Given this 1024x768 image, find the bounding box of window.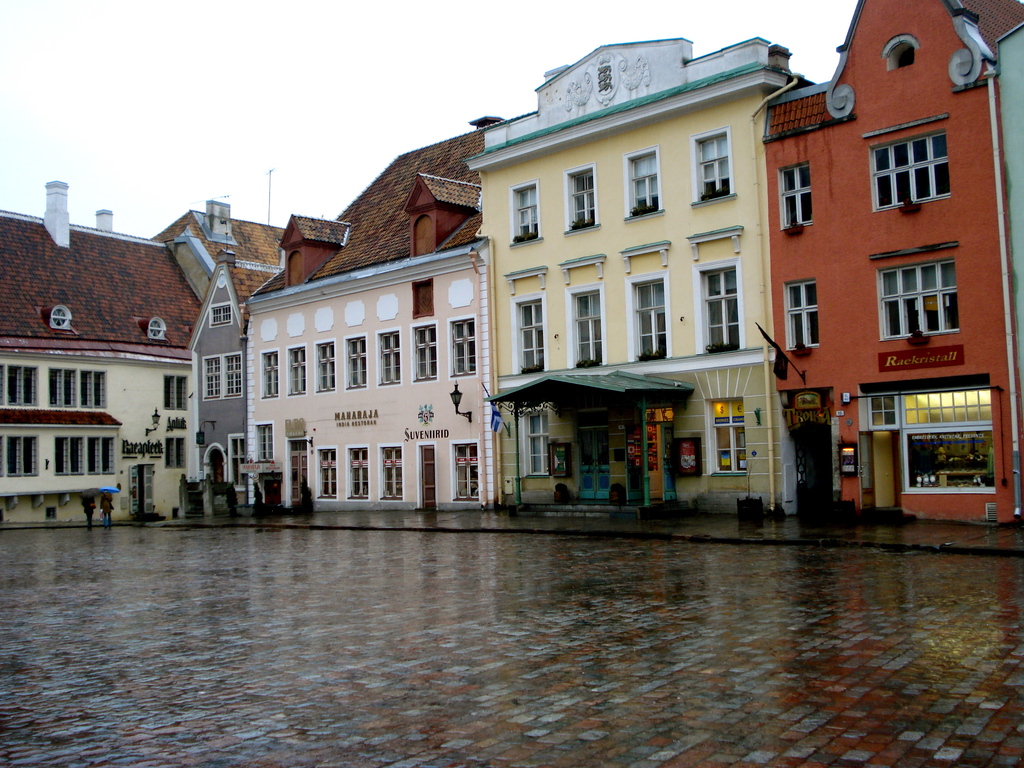
select_region(448, 314, 470, 380).
